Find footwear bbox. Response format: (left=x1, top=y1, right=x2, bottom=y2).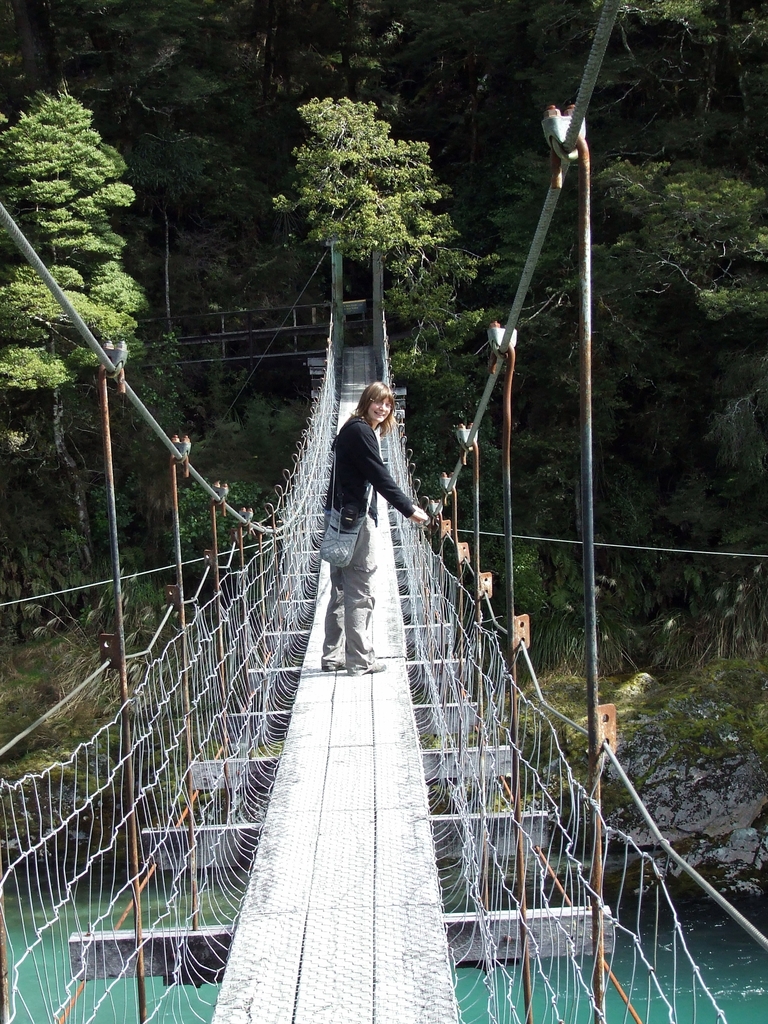
(left=323, top=659, right=344, bottom=676).
